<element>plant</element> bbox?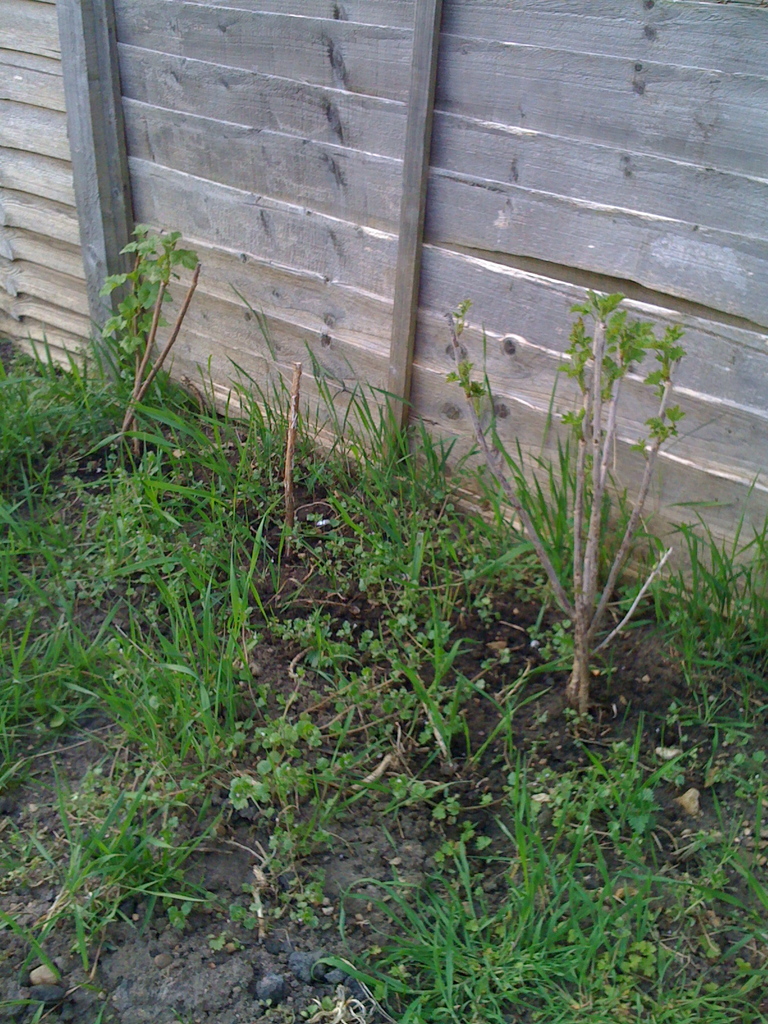
bbox=[214, 722, 503, 982]
